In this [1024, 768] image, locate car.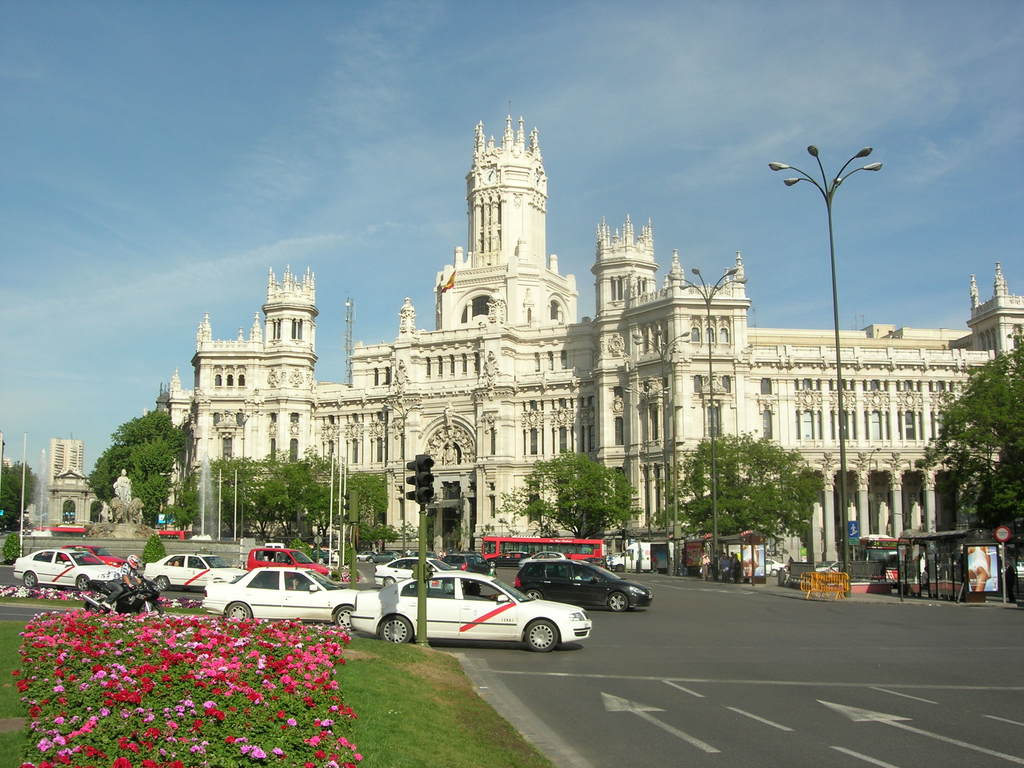
Bounding box: rect(196, 569, 362, 627).
